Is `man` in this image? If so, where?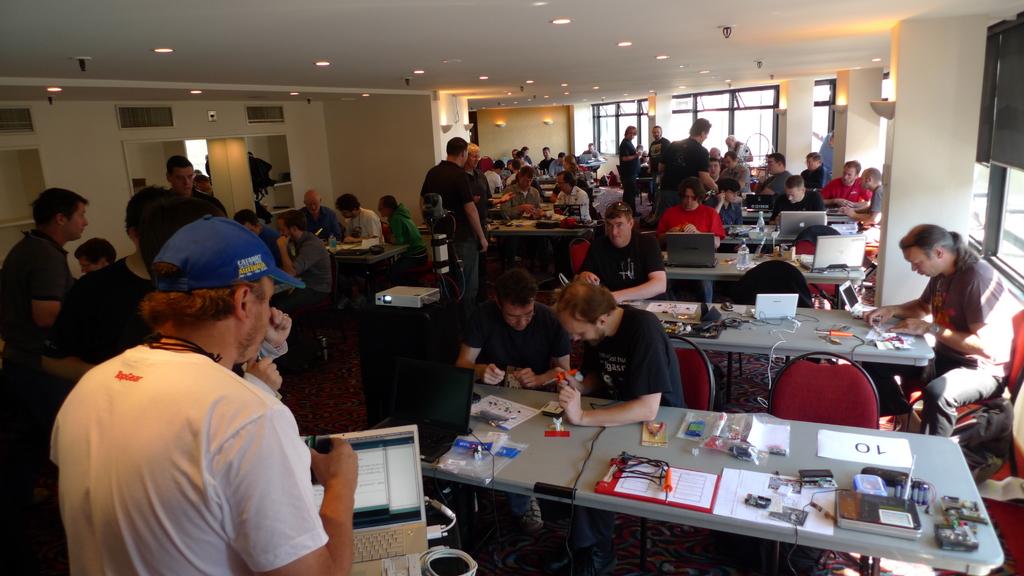
Yes, at x1=717, y1=154, x2=751, y2=190.
